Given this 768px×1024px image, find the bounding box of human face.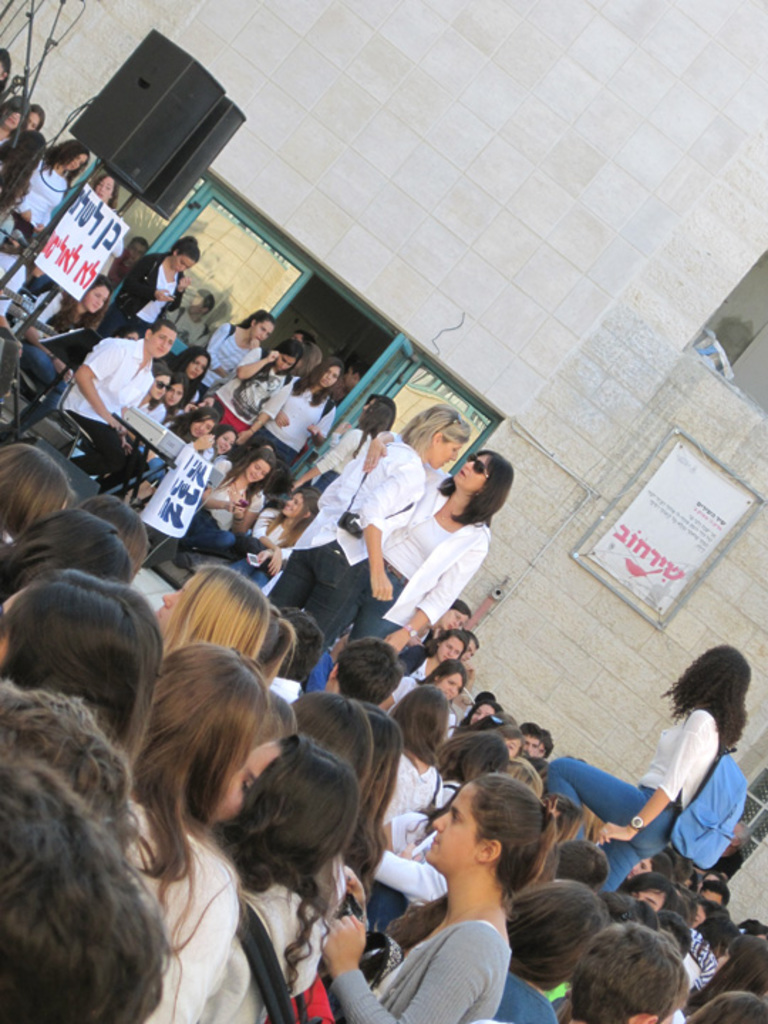
[x1=178, y1=256, x2=205, y2=274].
